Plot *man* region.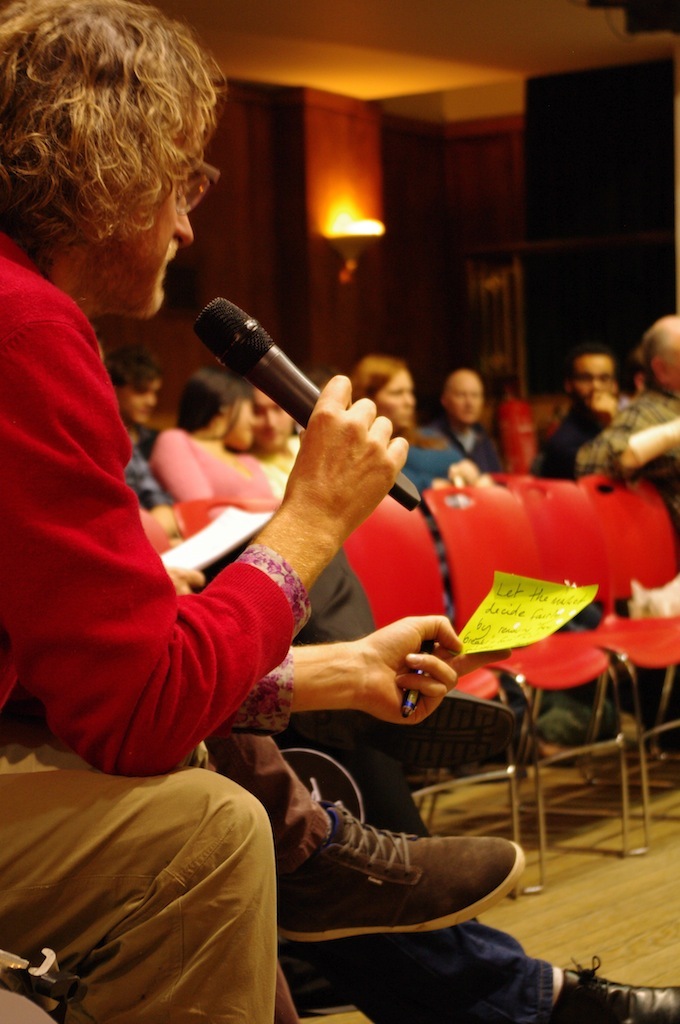
Plotted at left=103, top=349, right=186, bottom=534.
